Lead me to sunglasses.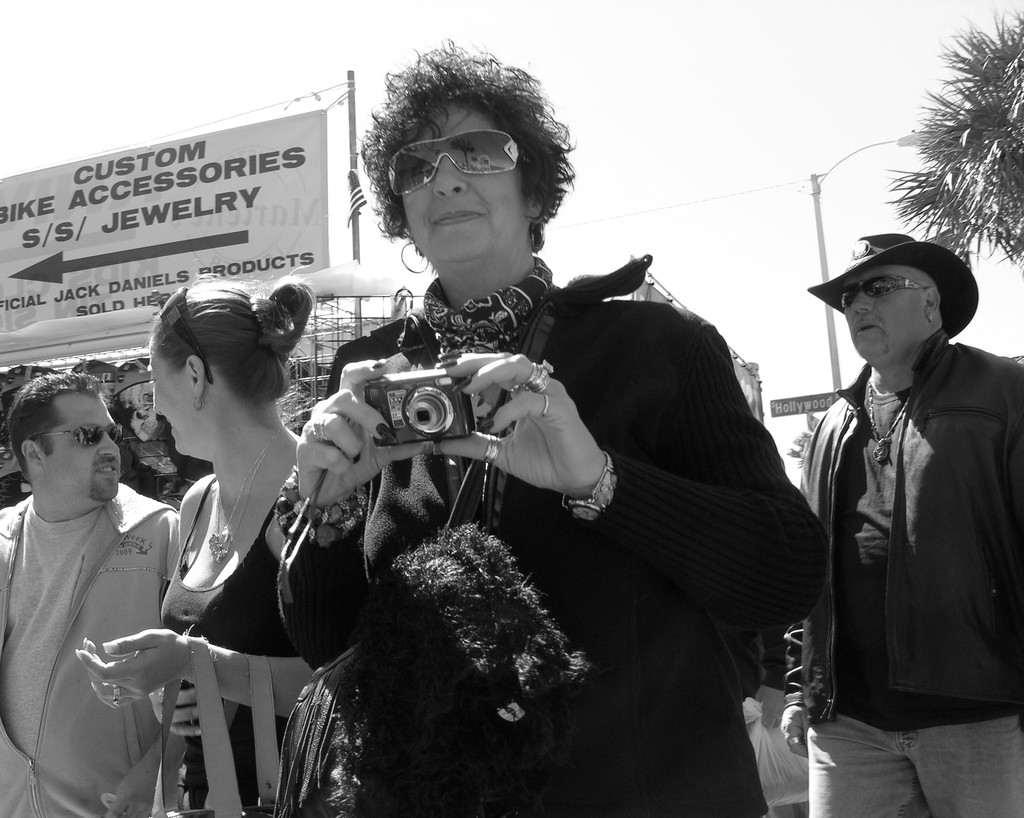
Lead to pyautogui.locateOnScreen(385, 128, 547, 193).
